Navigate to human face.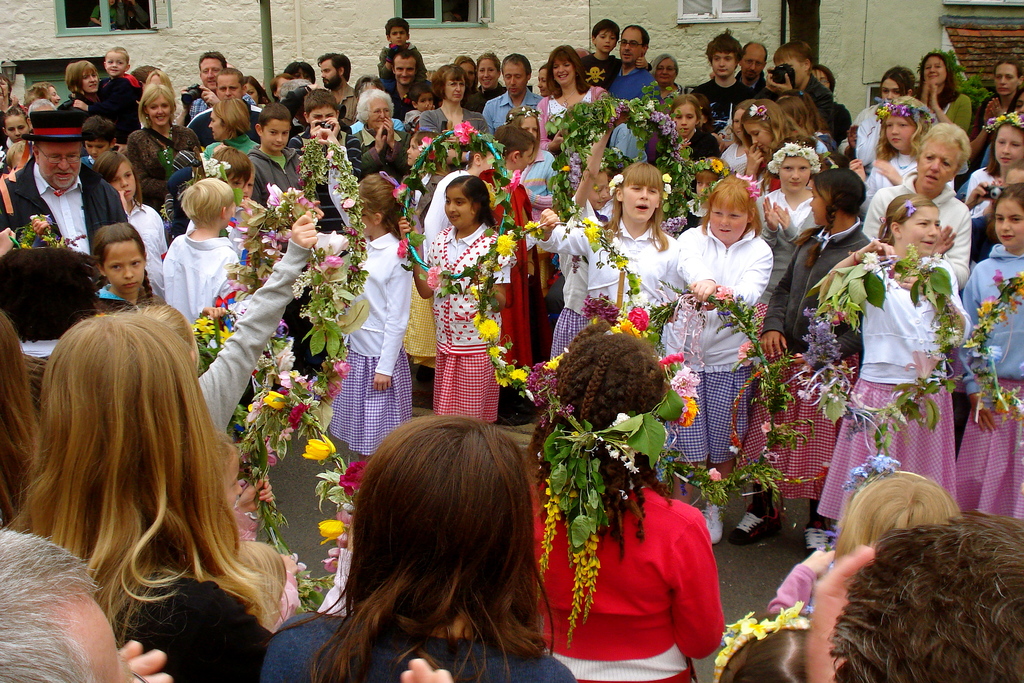
Navigation target: 516 140 535 174.
